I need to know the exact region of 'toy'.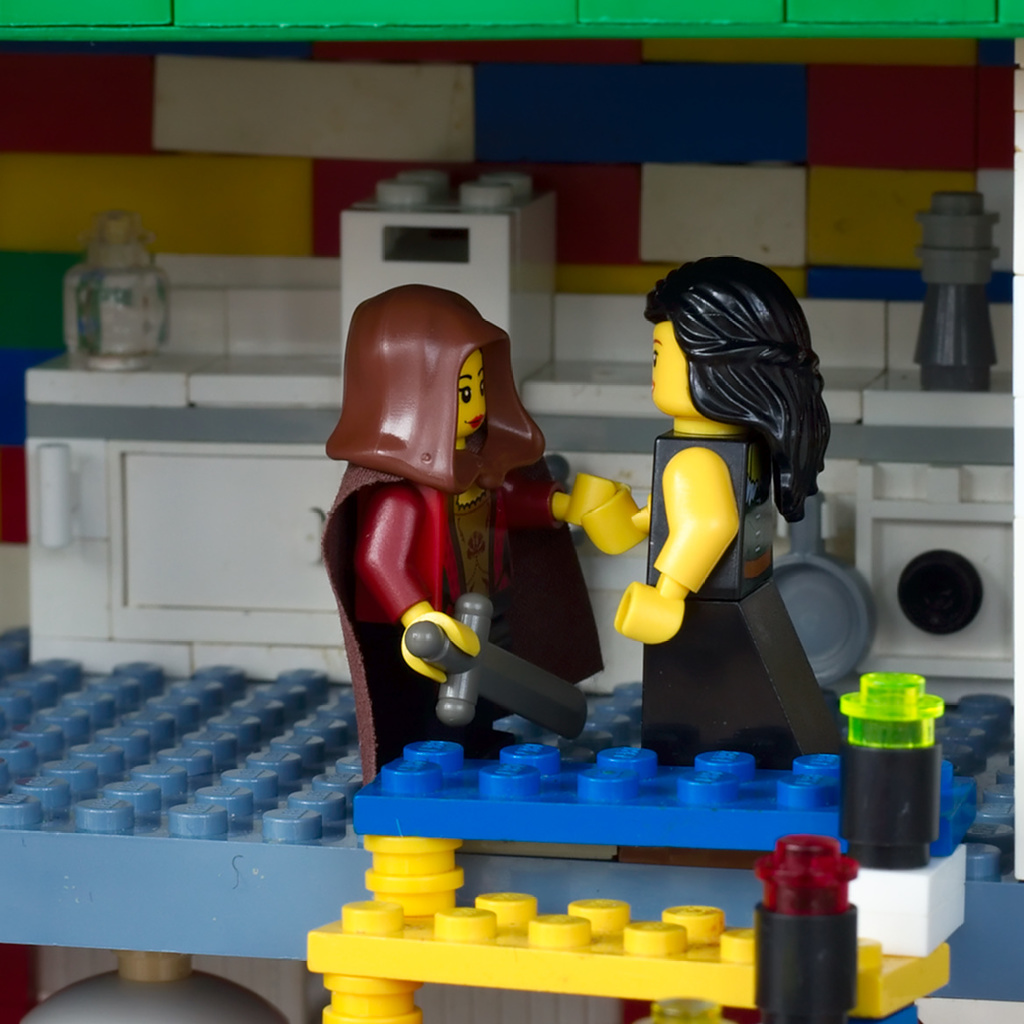
Region: x1=587 y1=249 x2=829 y2=766.
